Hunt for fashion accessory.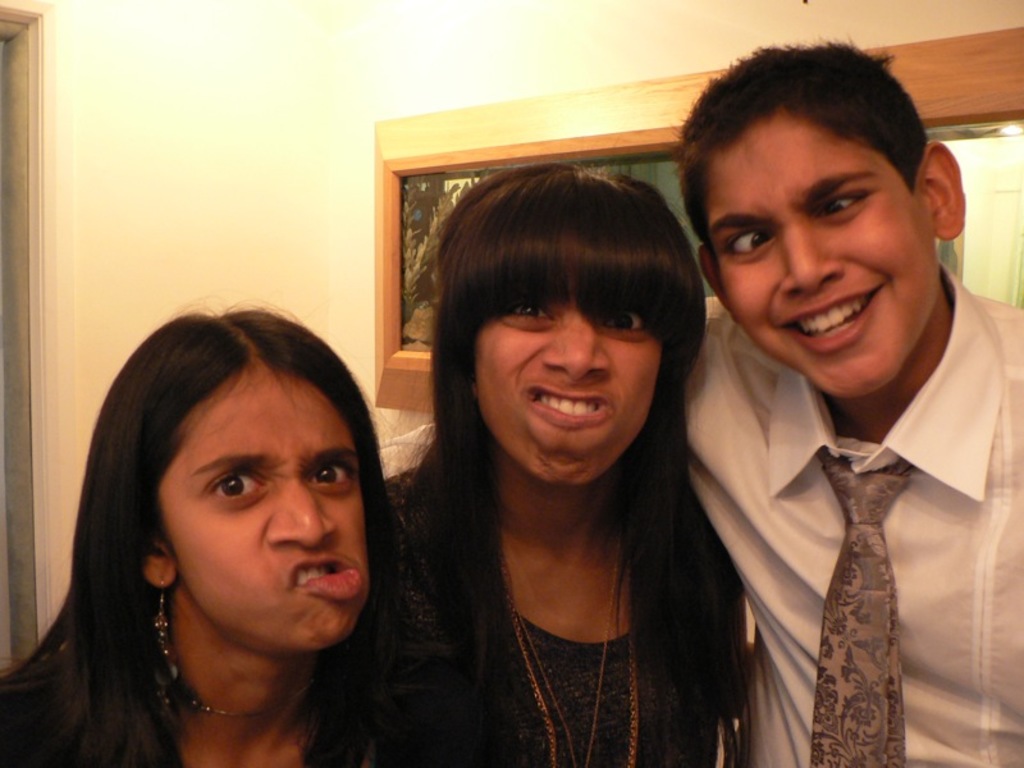
Hunted down at {"left": 157, "top": 669, "right": 306, "bottom": 721}.
